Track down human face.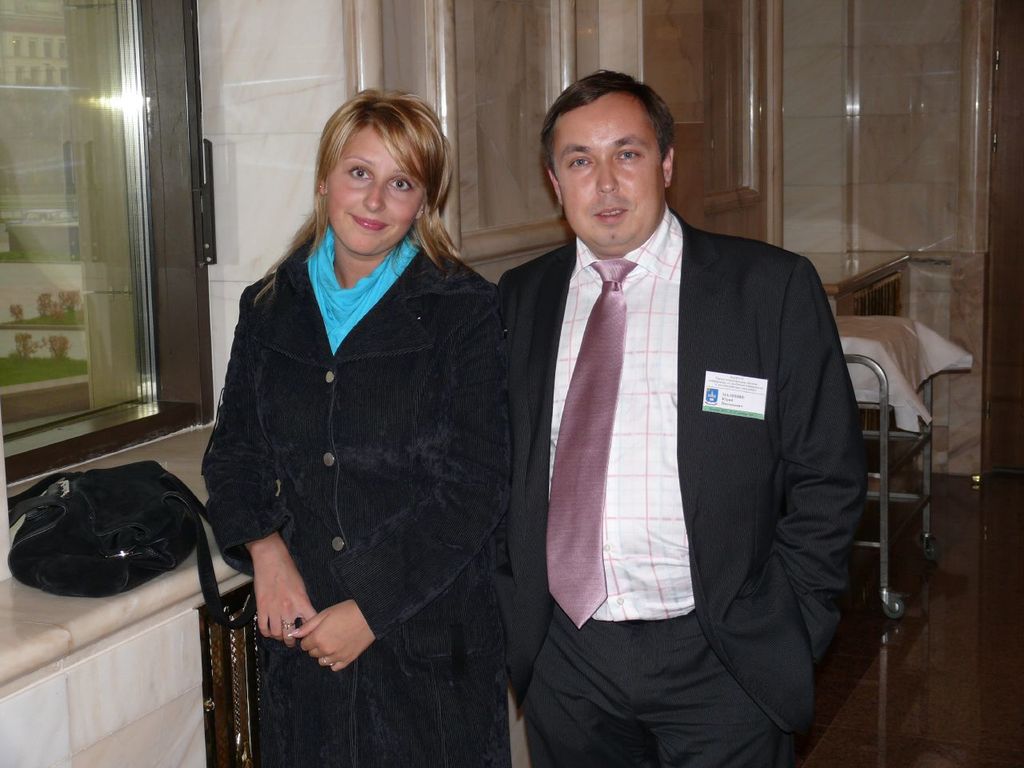
Tracked to <box>325,117,426,251</box>.
